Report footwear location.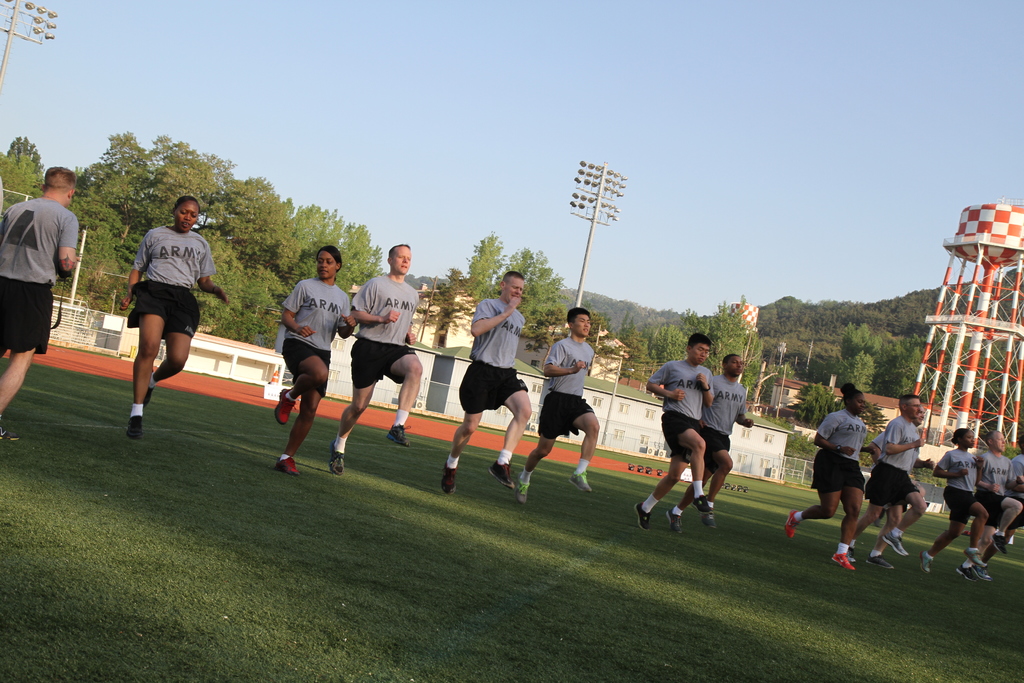
Report: (148, 383, 154, 404).
